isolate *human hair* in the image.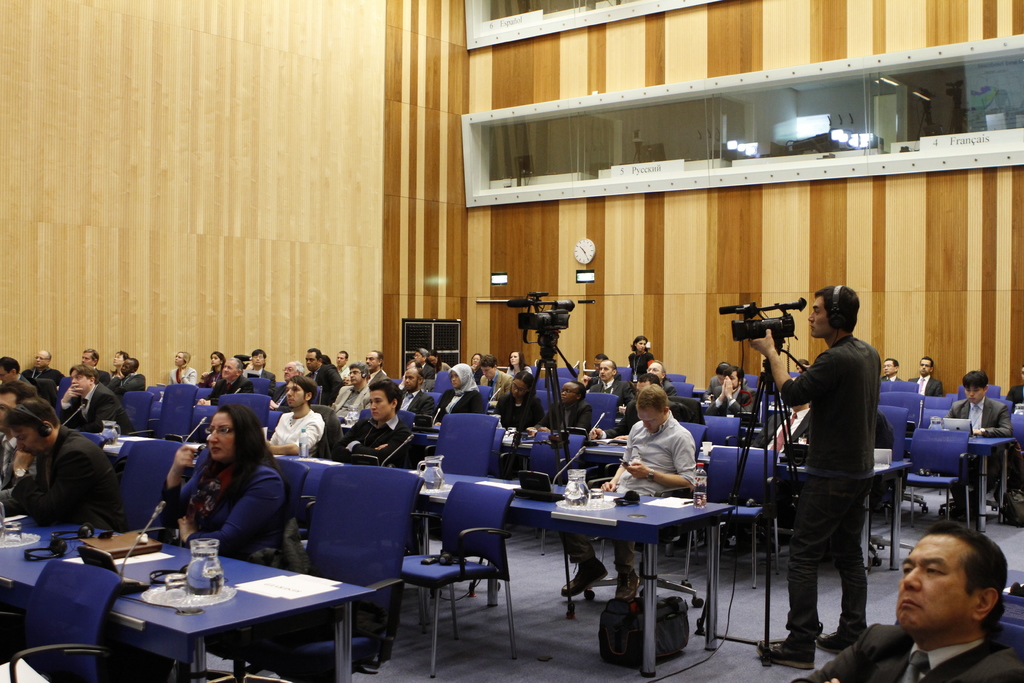
Isolated region: <region>813, 284, 861, 334</region>.
